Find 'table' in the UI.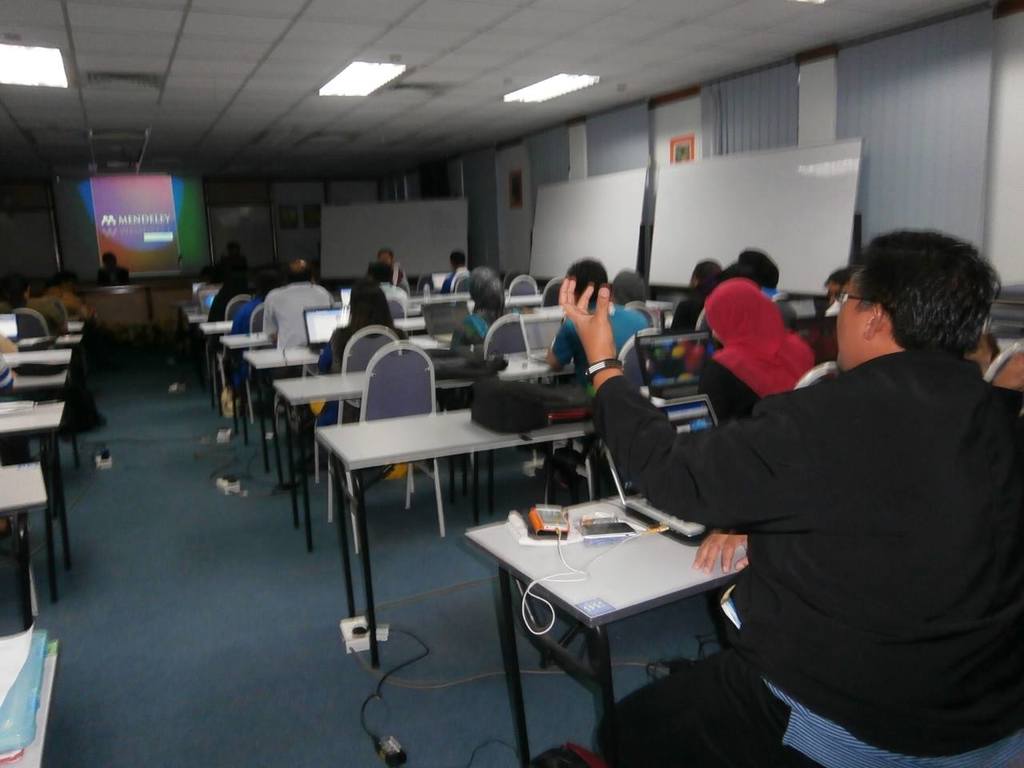
UI element at (58,328,84,342).
